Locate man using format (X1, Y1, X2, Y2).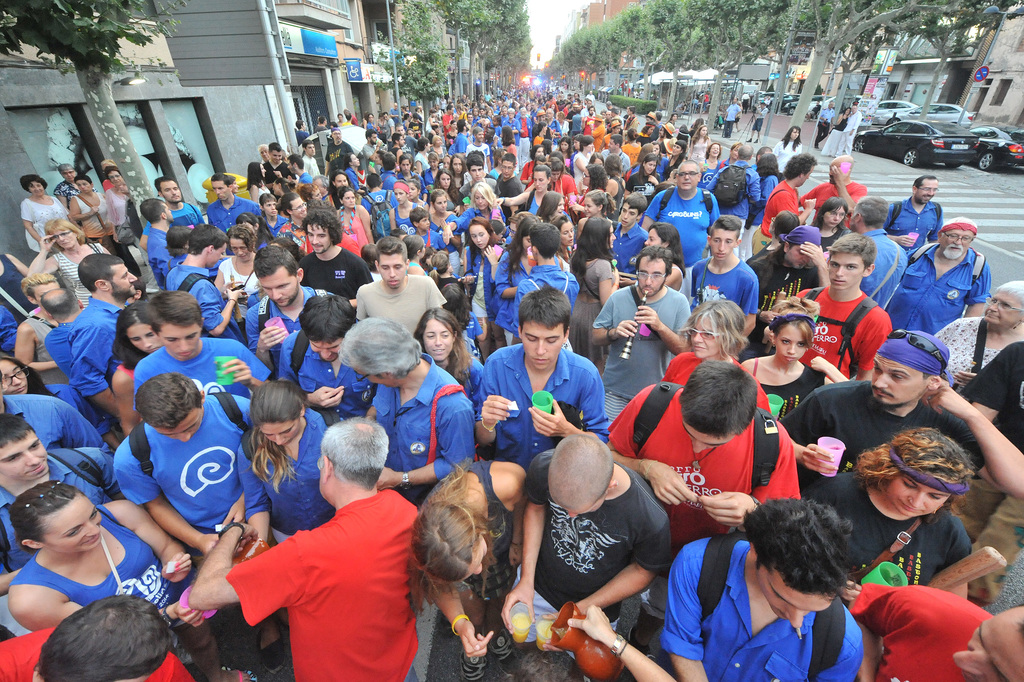
(501, 431, 676, 679).
